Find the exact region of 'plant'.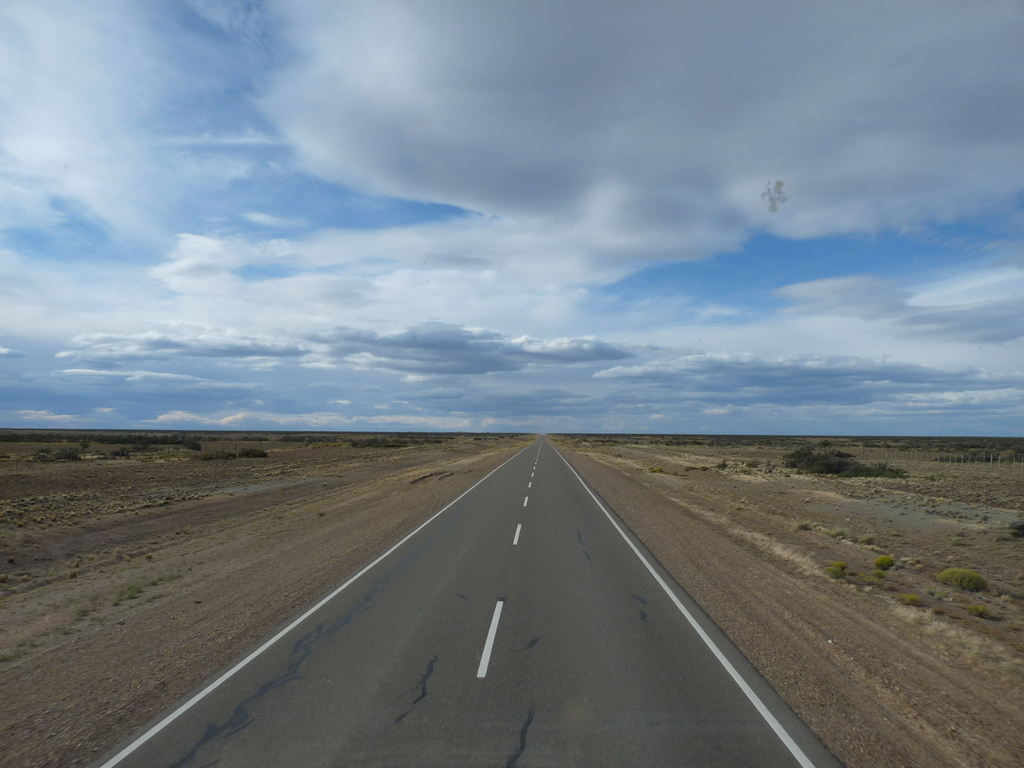
Exact region: BBox(874, 554, 895, 572).
